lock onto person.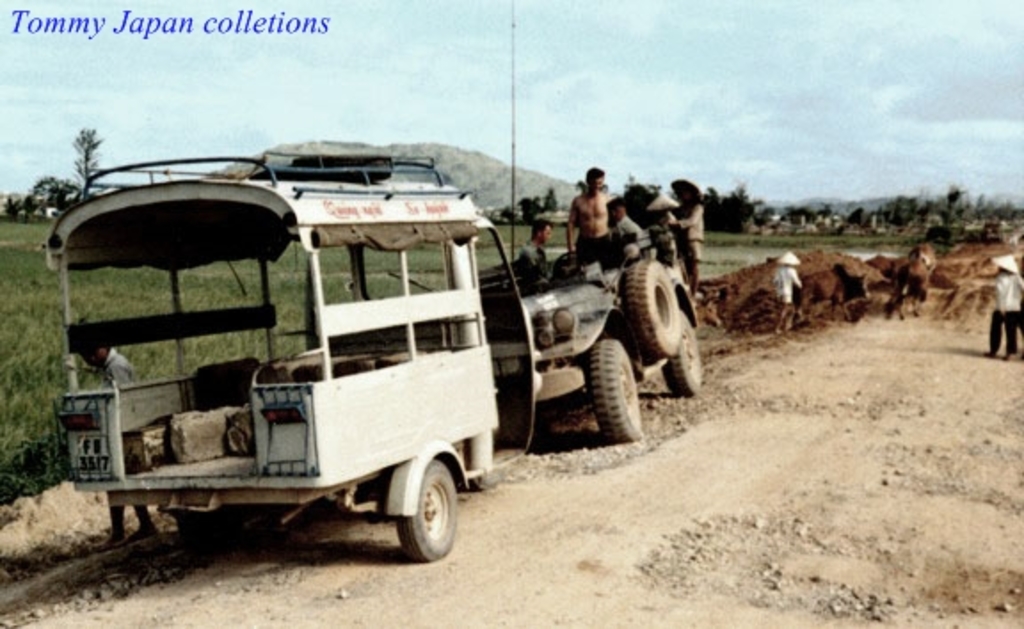
Locked: l=770, t=251, r=805, b=336.
